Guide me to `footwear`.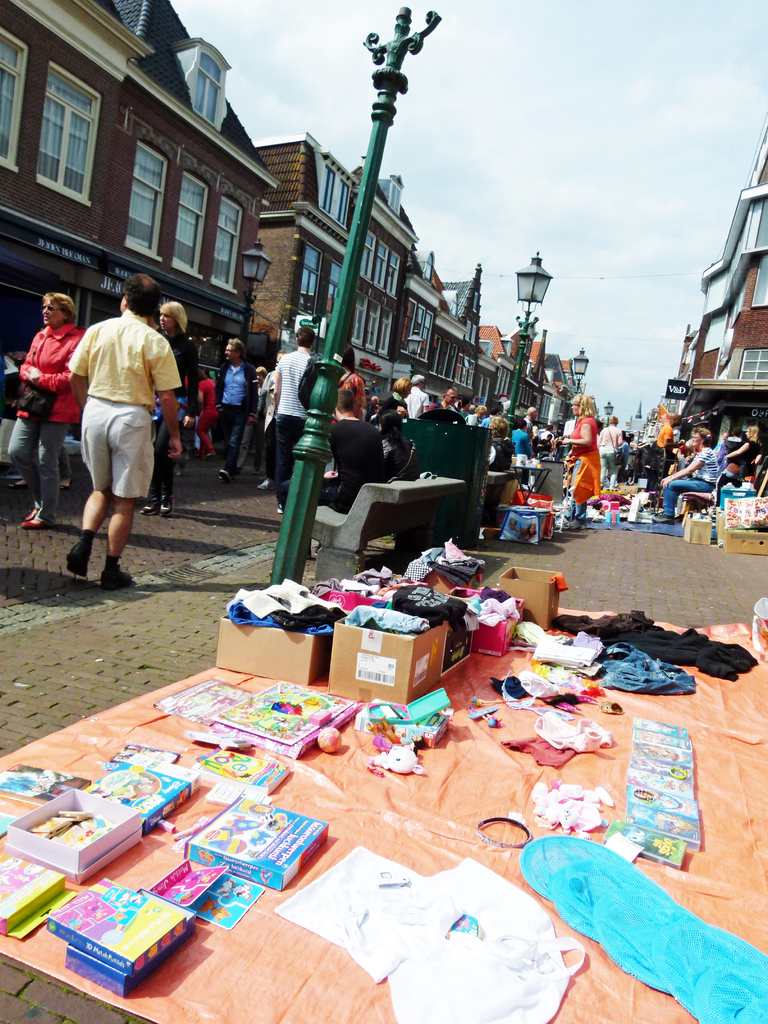
Guidance: pyautogui.locateOnScreen(9, 477, 32, 491).
